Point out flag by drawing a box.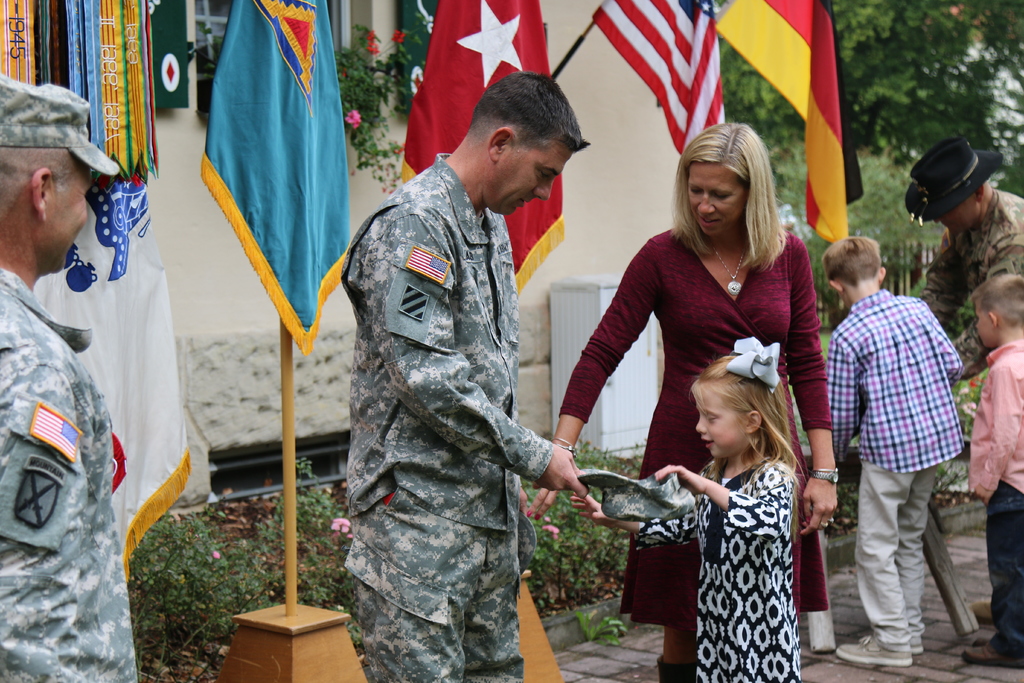
region(706, 0, 851, 243).
